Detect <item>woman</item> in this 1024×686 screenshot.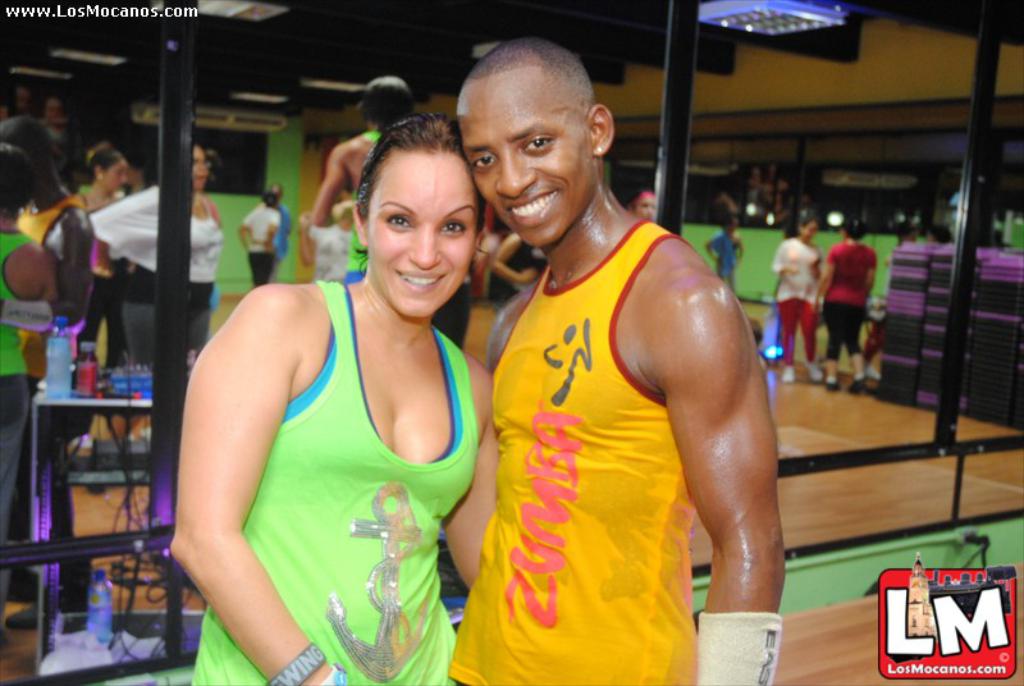
Detection: Rect(159, 118, 502, 672).
